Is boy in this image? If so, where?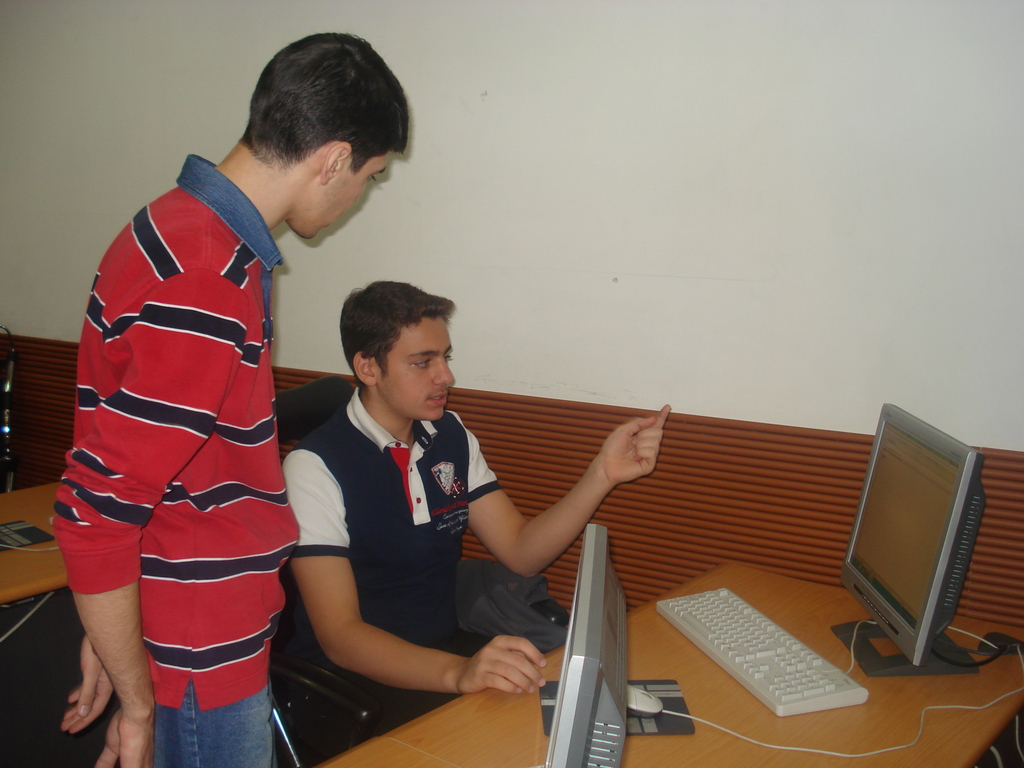
Yes, at rect(51, 29, 410, 767).
